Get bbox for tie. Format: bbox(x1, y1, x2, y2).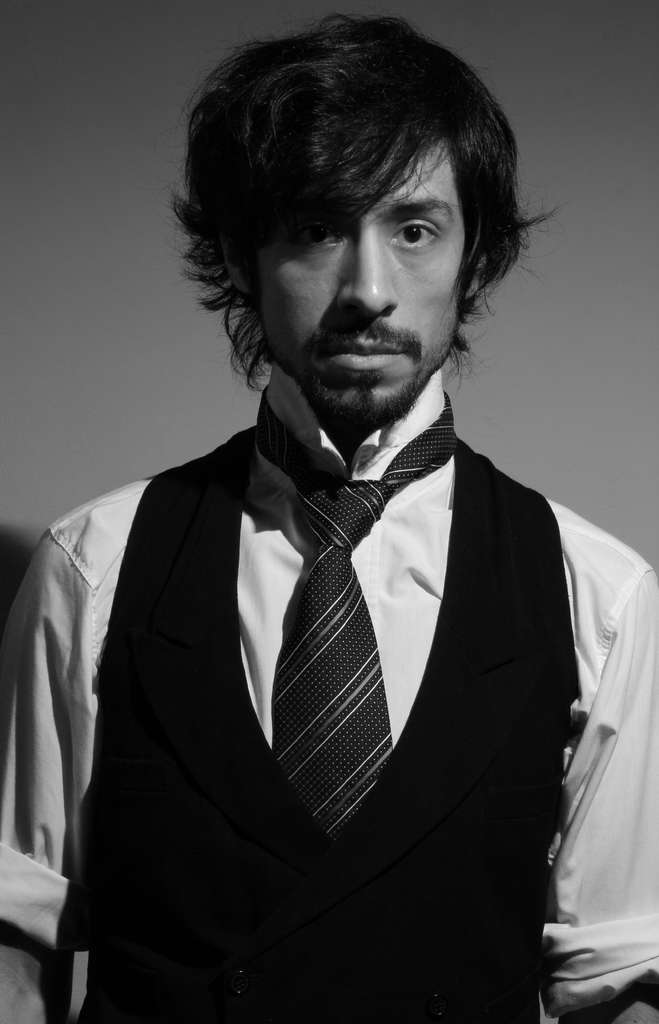
bbox(247, 386, 462, 846).
